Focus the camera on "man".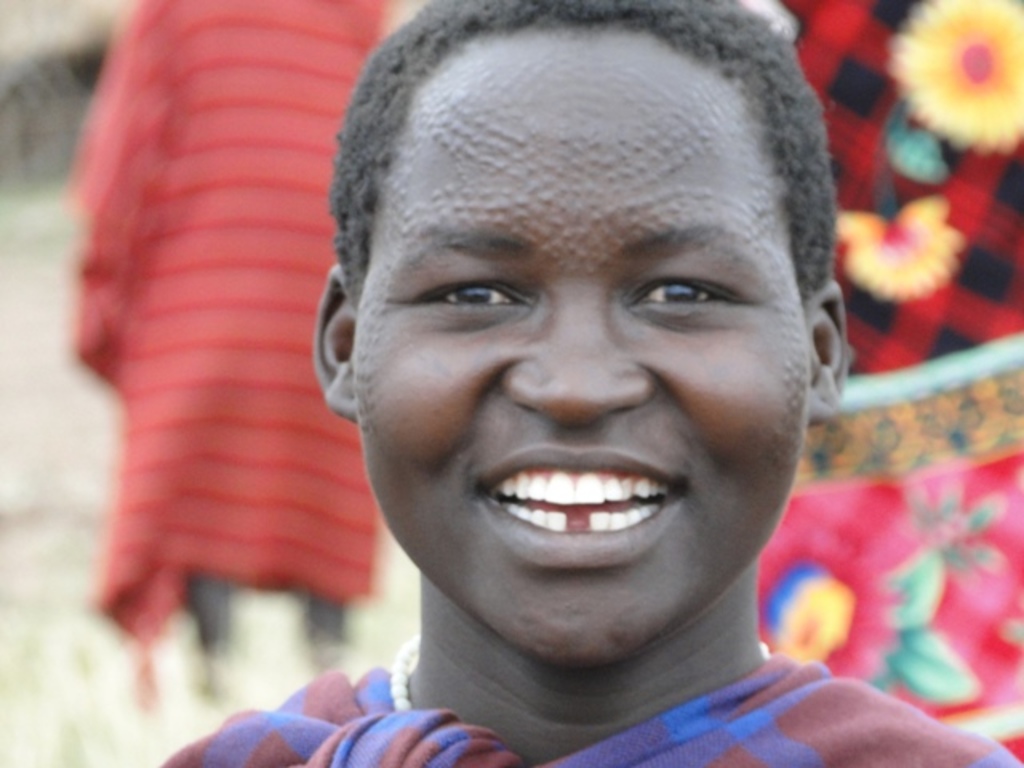
Focus region: {"x1": 163, "y1": 0, "x2": 1022, "y2": 766}.
